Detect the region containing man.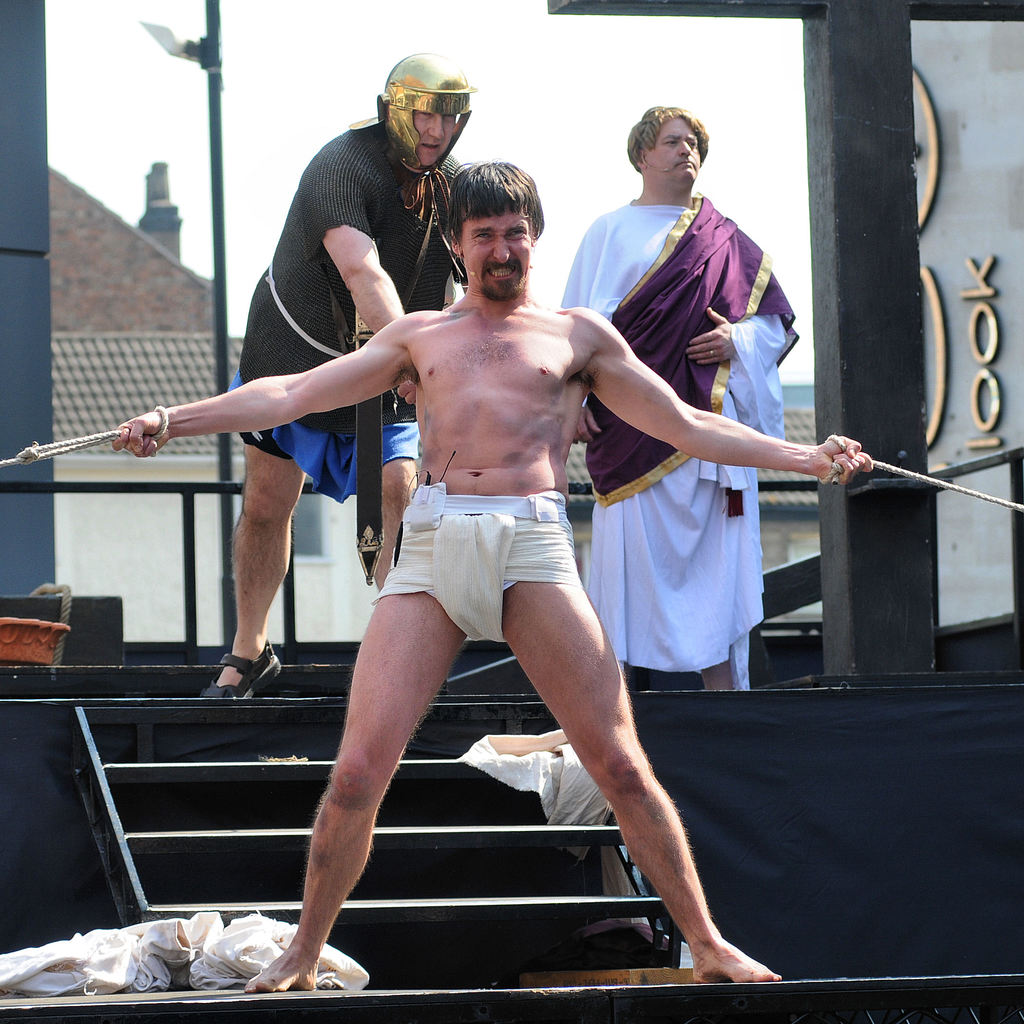
rect(555, 104, 797, 688).
